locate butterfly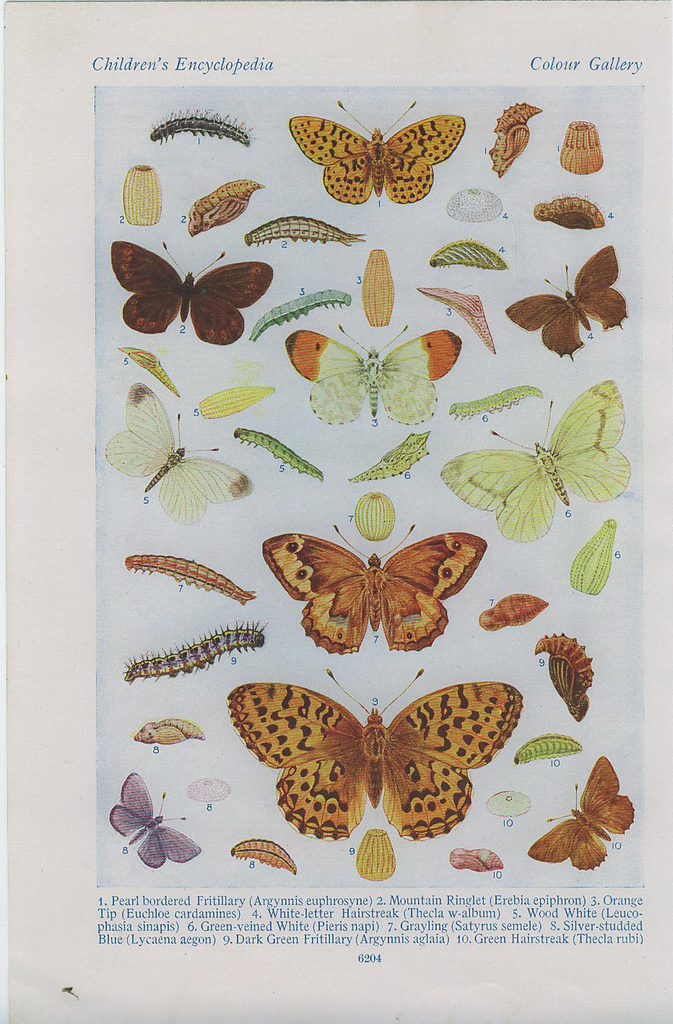
504:242:625:361
